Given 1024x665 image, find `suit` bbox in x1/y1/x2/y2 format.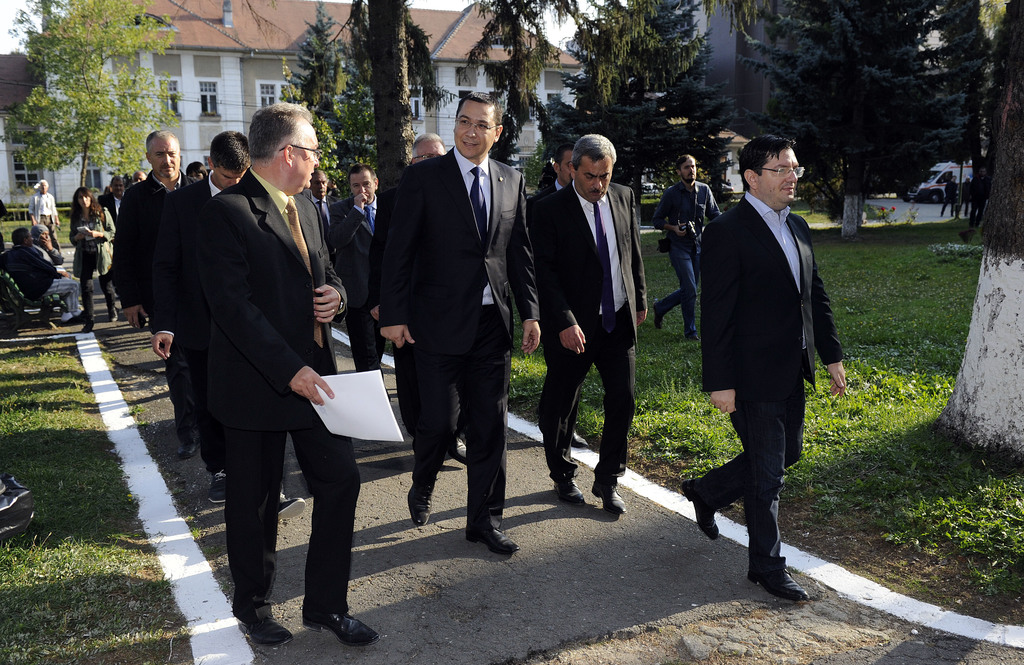
370/184/465/442.
